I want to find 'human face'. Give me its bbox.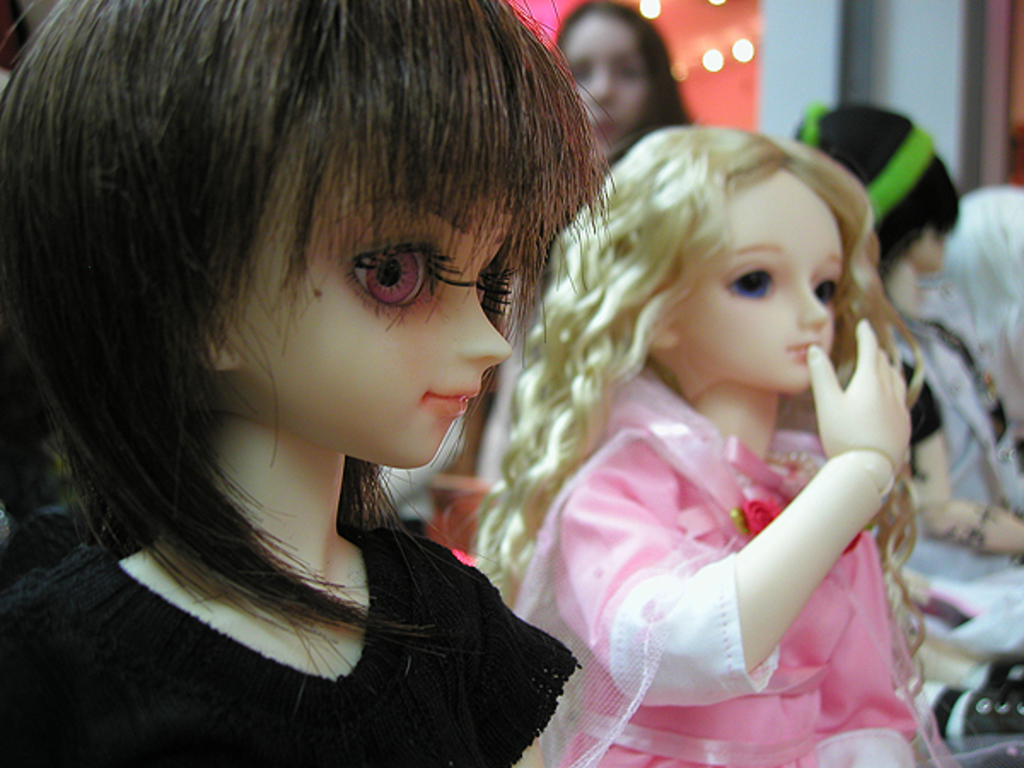
detection(684, 172, 847, 389).
